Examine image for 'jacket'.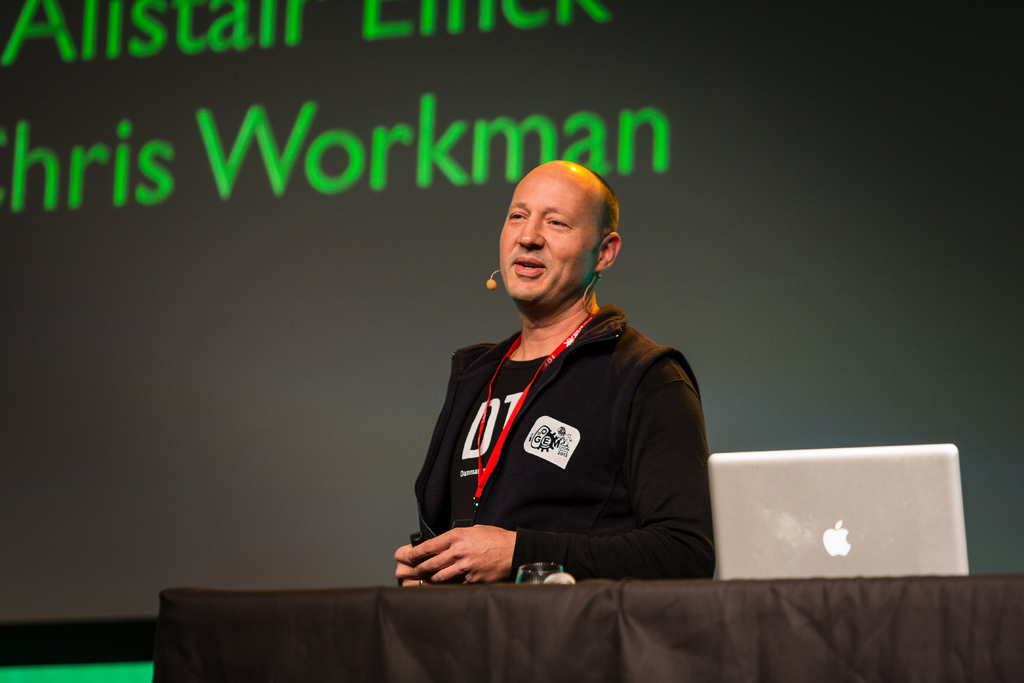
Examination result: pyautogui.locateOnScreen(399, 259, 726, 595).
